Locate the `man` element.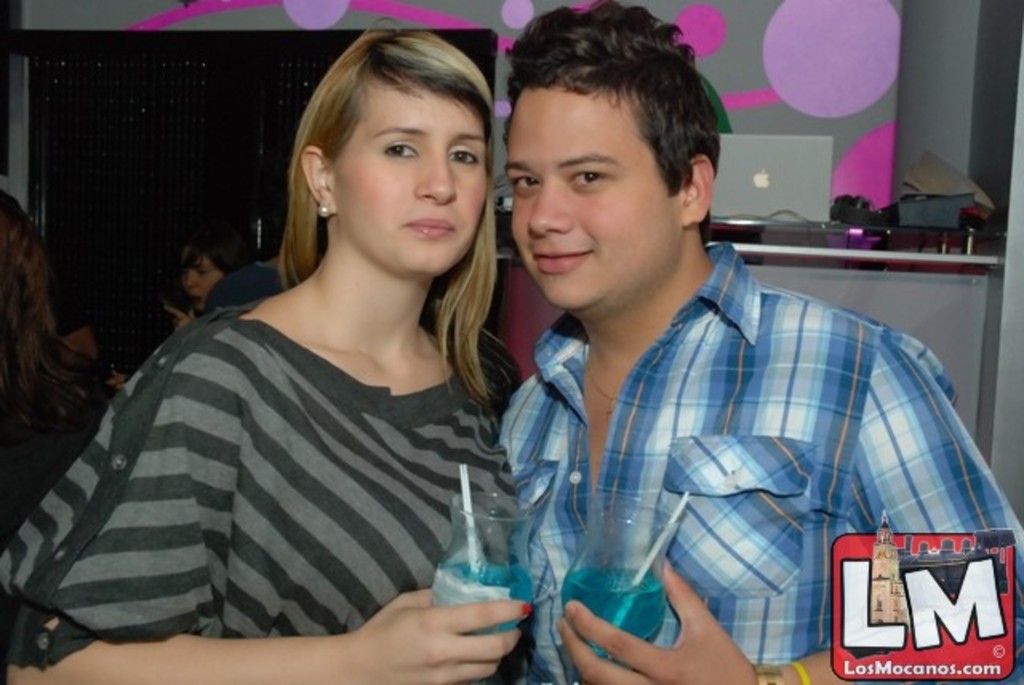
Element bbox: [446,37,990,656].
